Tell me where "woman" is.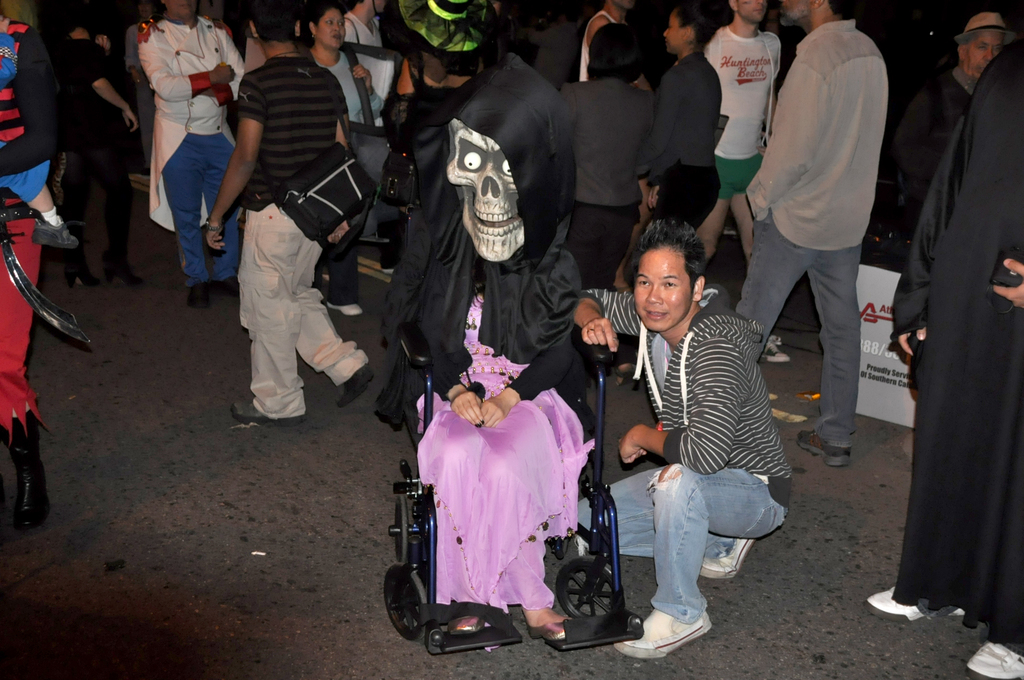
"woman" is at {"left": 414, "top": 255, "right": 604, "bottom": 644}.
